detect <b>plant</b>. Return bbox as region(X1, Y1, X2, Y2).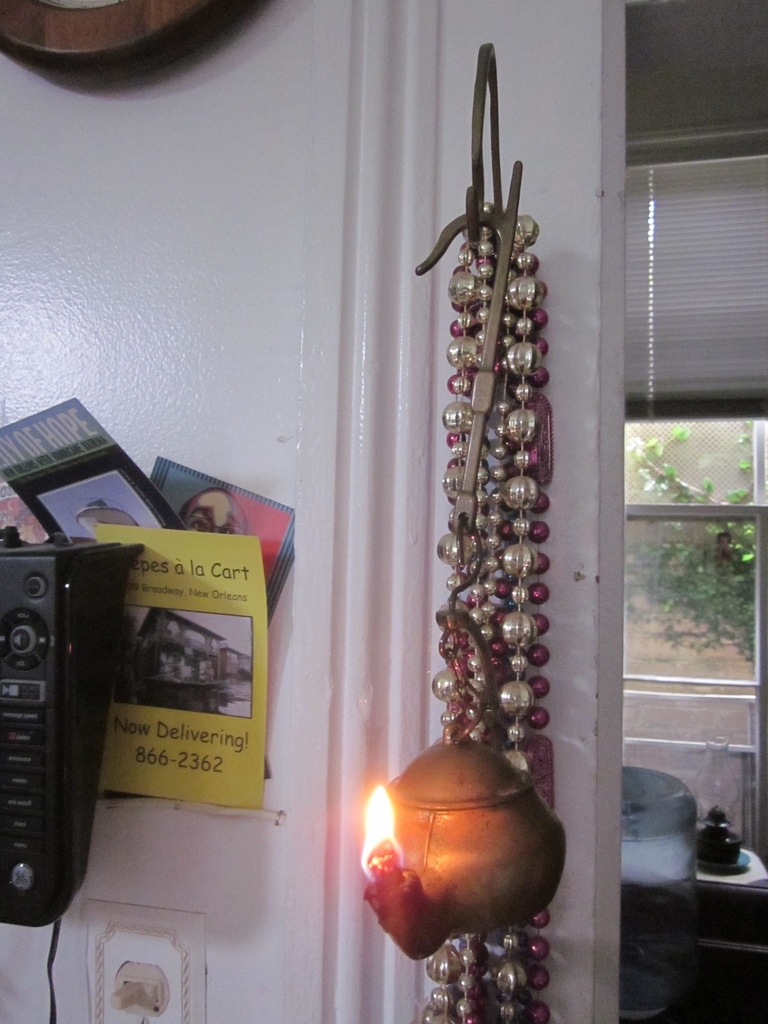
region(626, 419, 758, 666).
